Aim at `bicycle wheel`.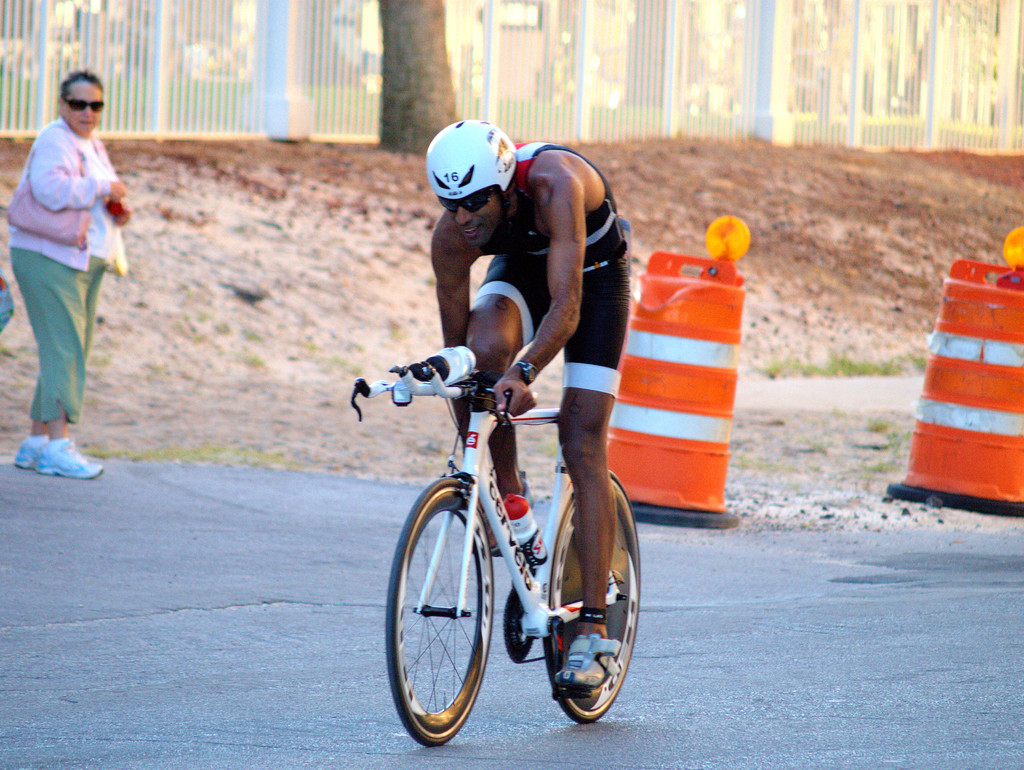
Aimed at {"left": 544, "top": 468, "right": 639, "bottom": 725}.
